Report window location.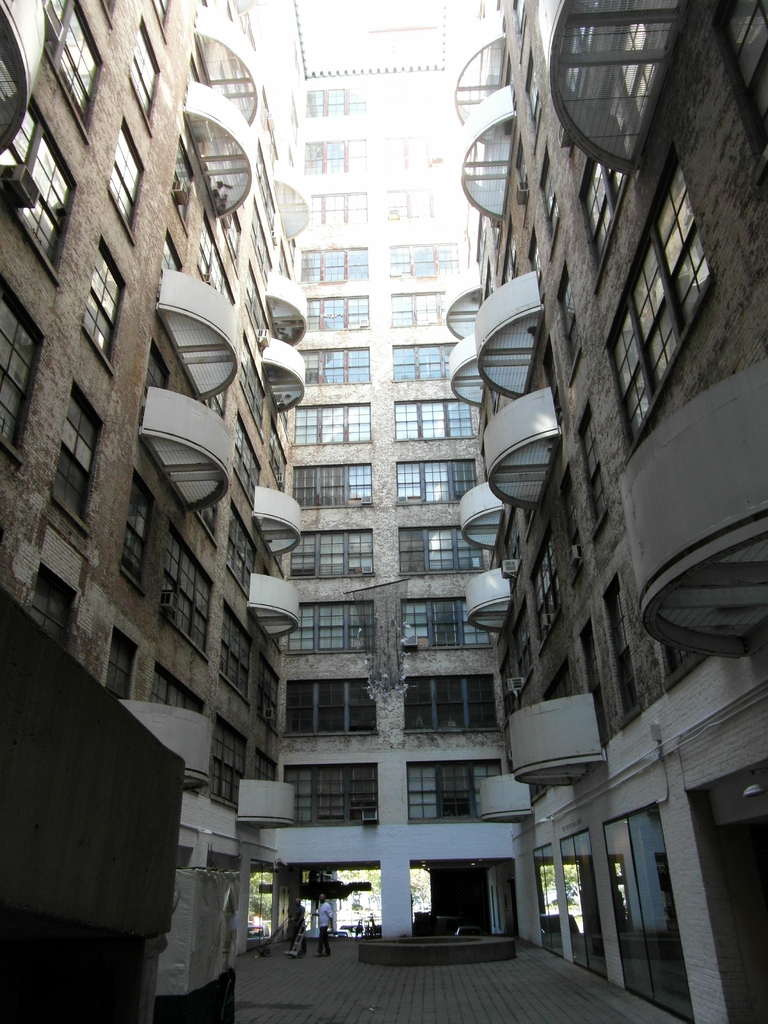
Report: [401, 675, 500, 731].
